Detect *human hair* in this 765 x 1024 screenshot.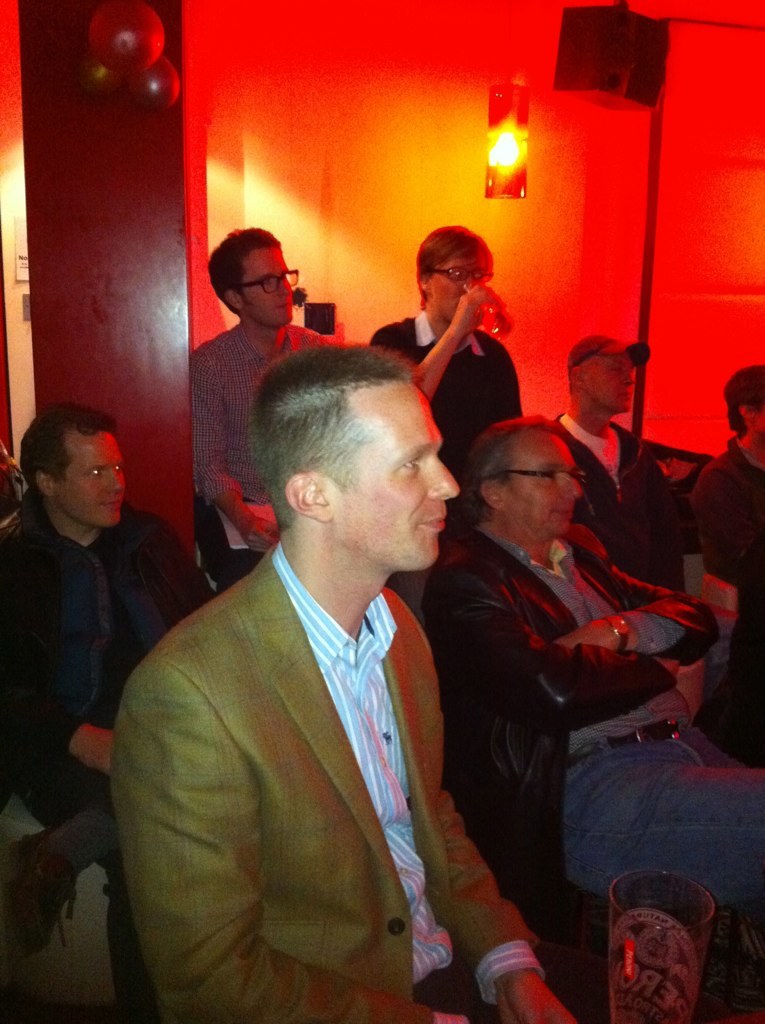
Detection: box(238, 336, 406, 532).
